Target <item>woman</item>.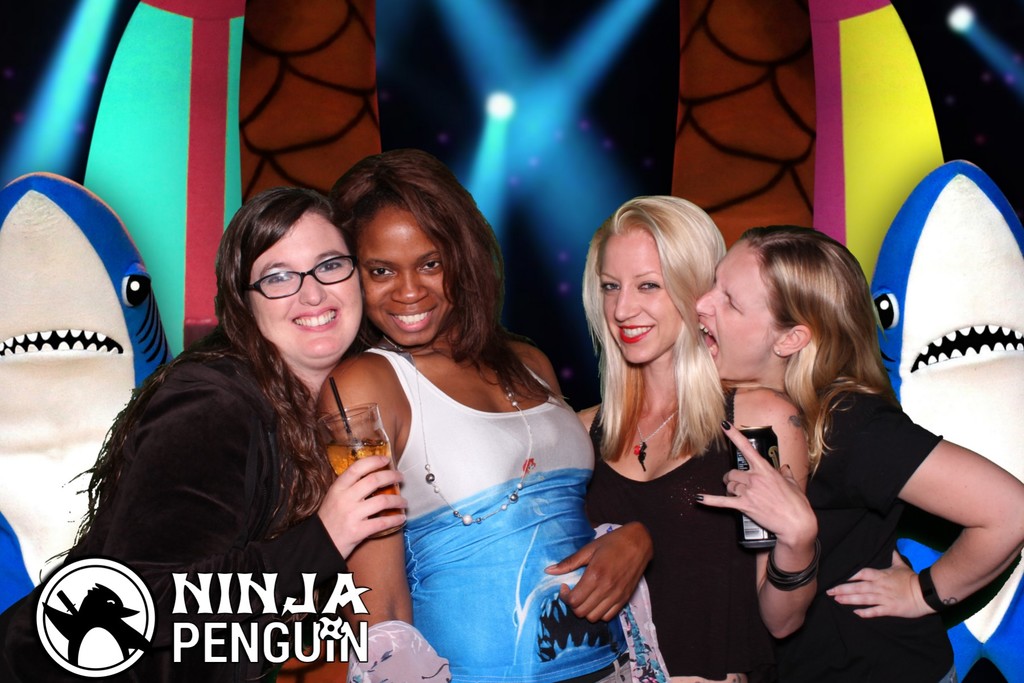
Target region: bbox(688, 216, 1023, 682).
